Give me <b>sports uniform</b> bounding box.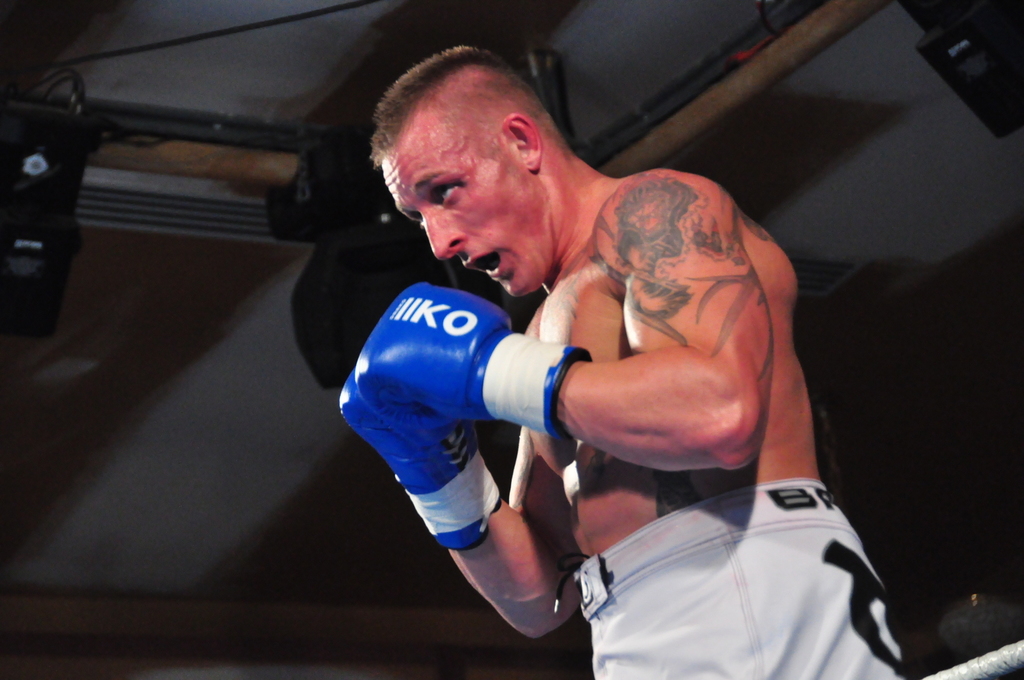
rect(550, 507, 884, 679).
